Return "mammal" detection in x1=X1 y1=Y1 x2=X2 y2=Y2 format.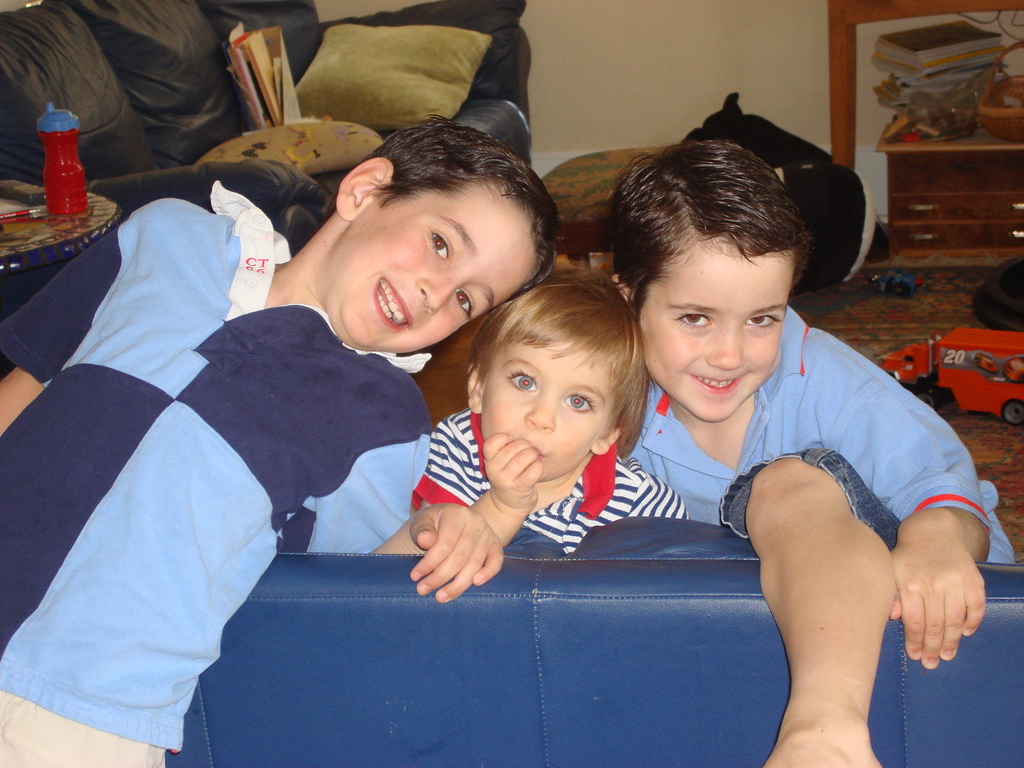
x1=0 y1=113 x2=561 y2=767.
